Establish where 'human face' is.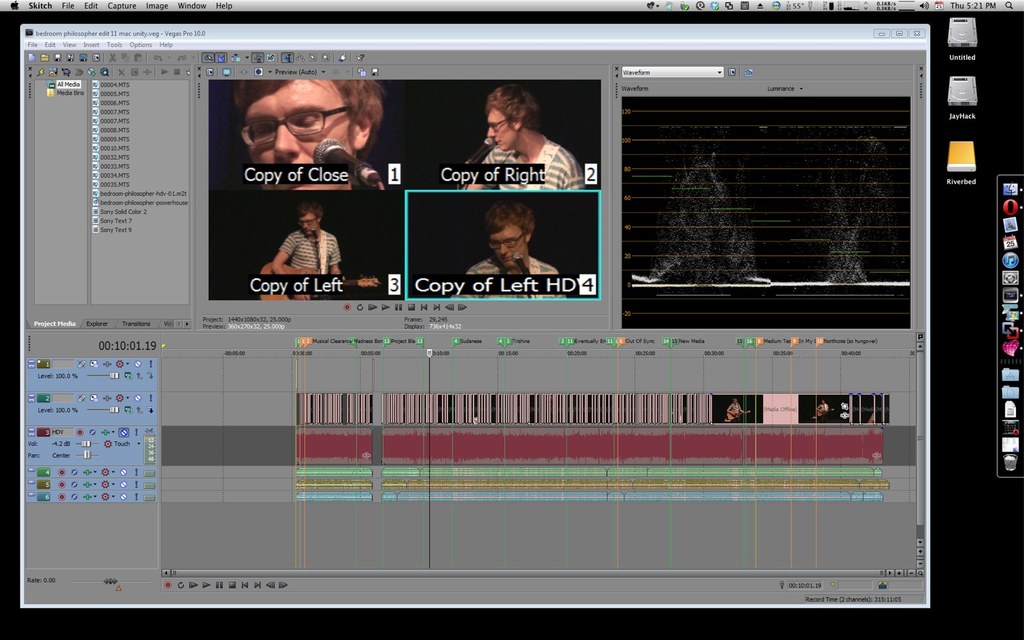
Established at BBox(297, 212, 323, 235).
